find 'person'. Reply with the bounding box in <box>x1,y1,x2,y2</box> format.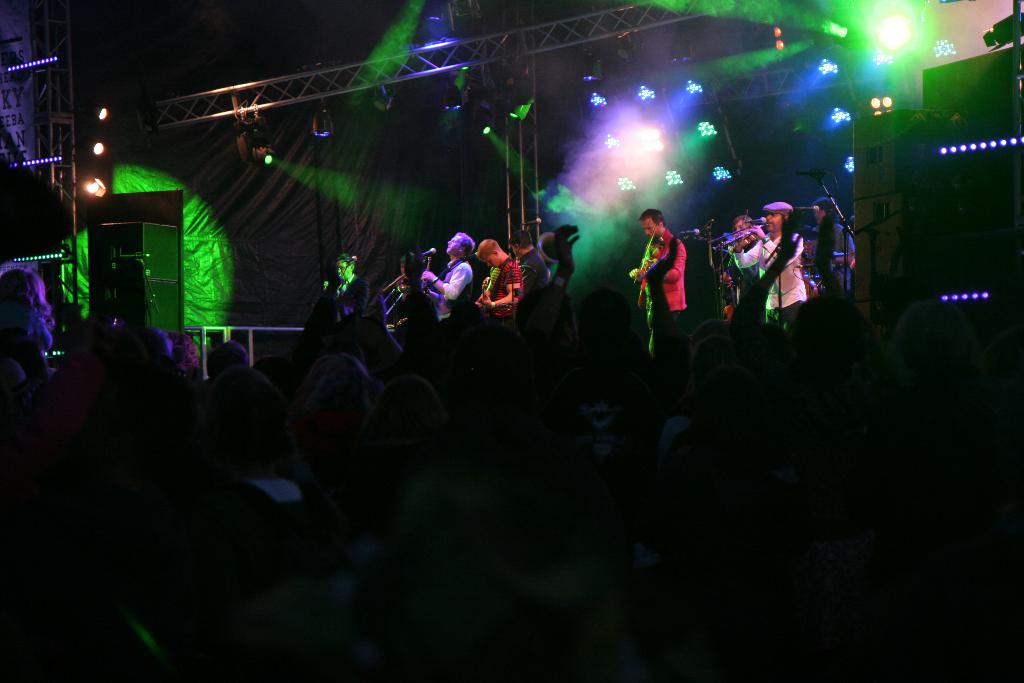
<box>644,187,698,340</box>.
